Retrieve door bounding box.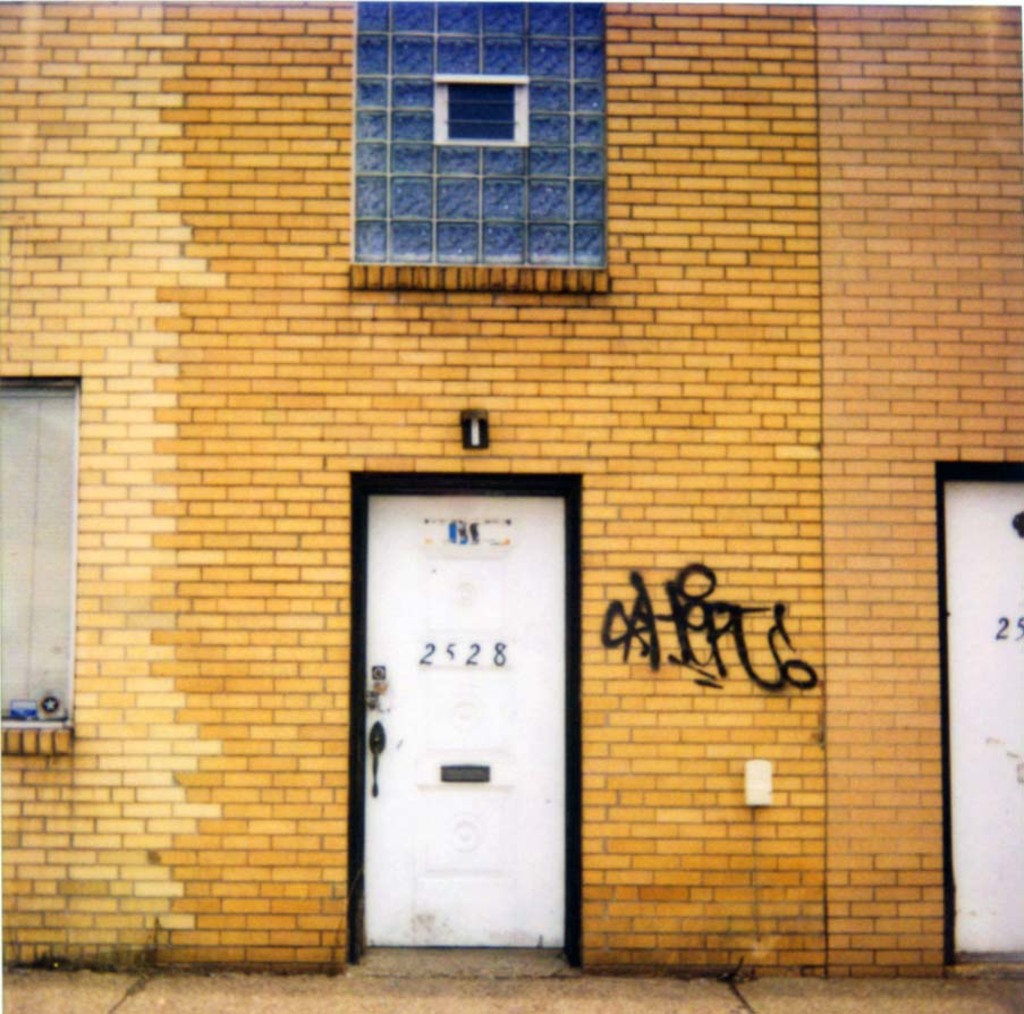
Bounding box: pyautogui.locateOnScreen(366, 492, 565, 952).
